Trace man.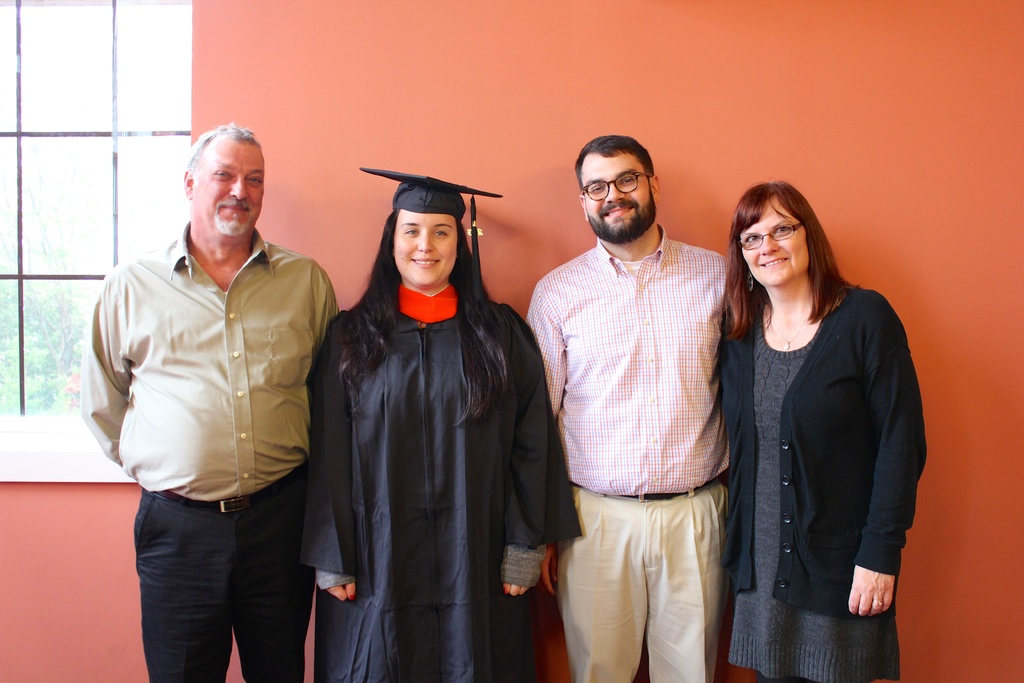
Traced to (88,111,346,662).
